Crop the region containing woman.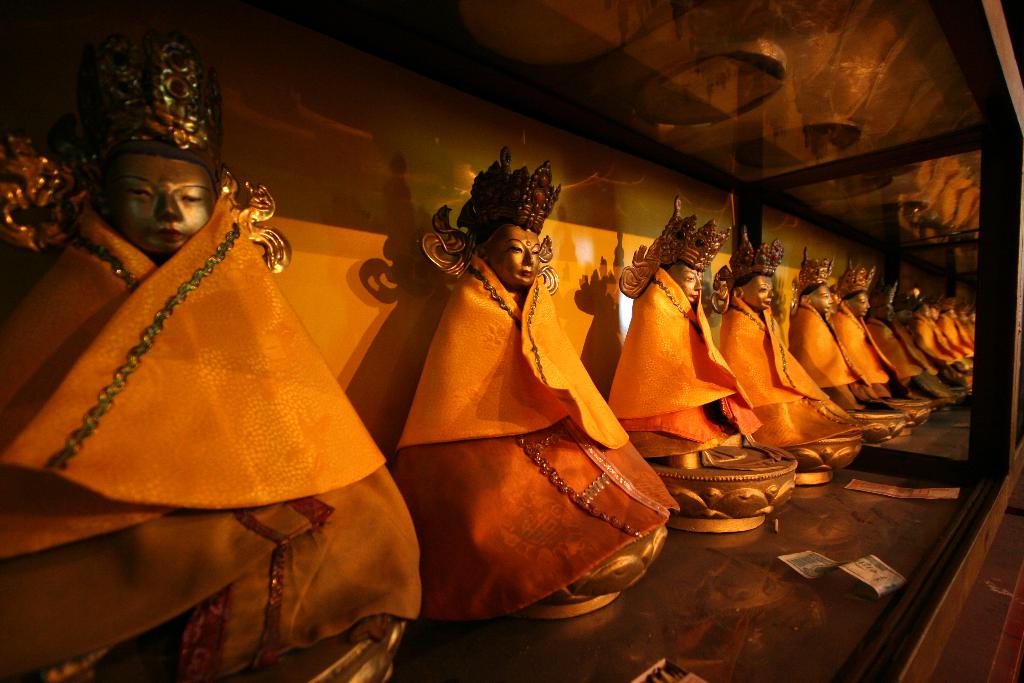
Crop region: {"x1": 0, "y1": 150, "x2": 426, "y2": 682}.
